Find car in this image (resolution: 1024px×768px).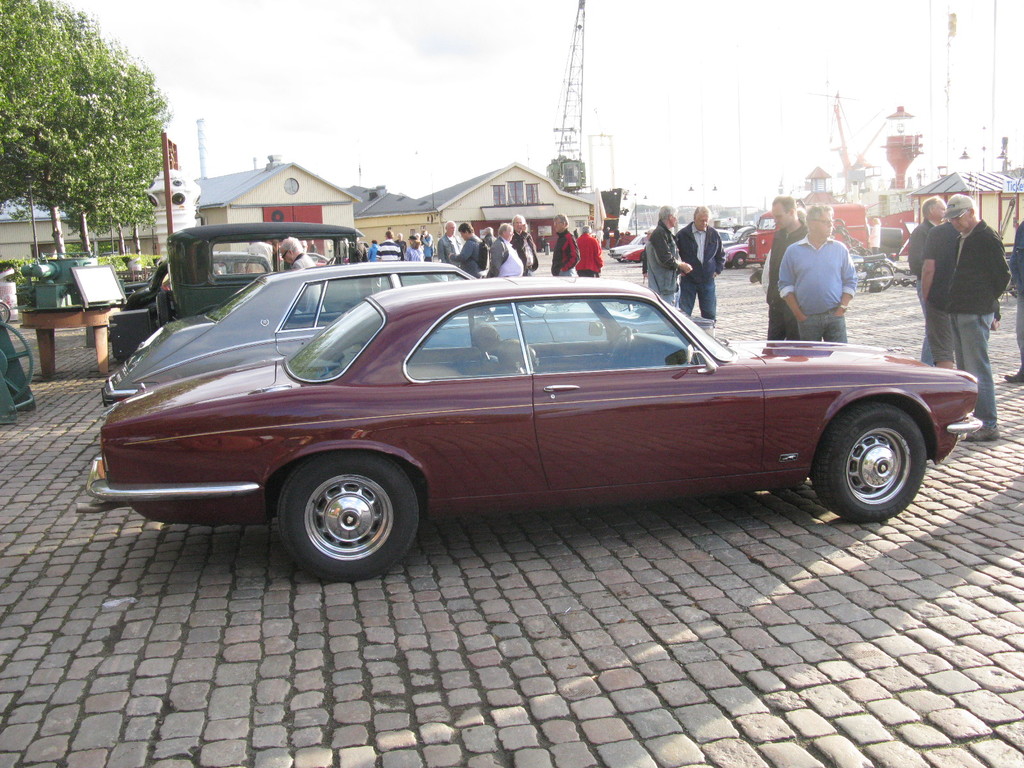
<bbox>104, 212, 437, 365</bbox>.
